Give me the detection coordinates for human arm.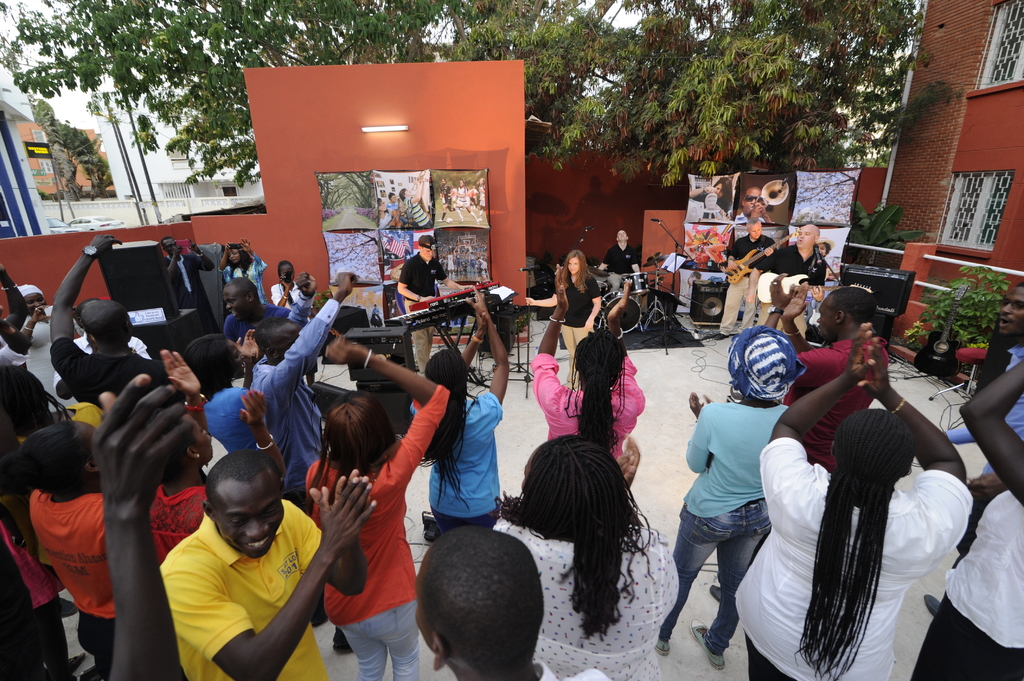
[left=938, top=408, right=1012, bottom=454].
